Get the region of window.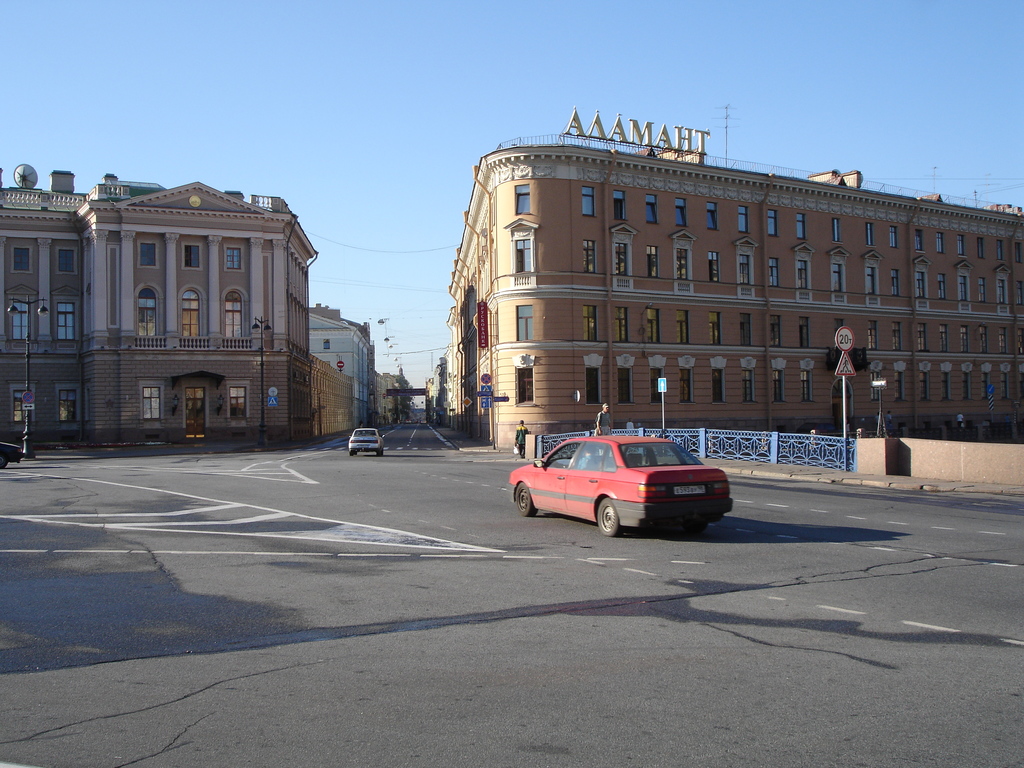
865:372:883:401.
